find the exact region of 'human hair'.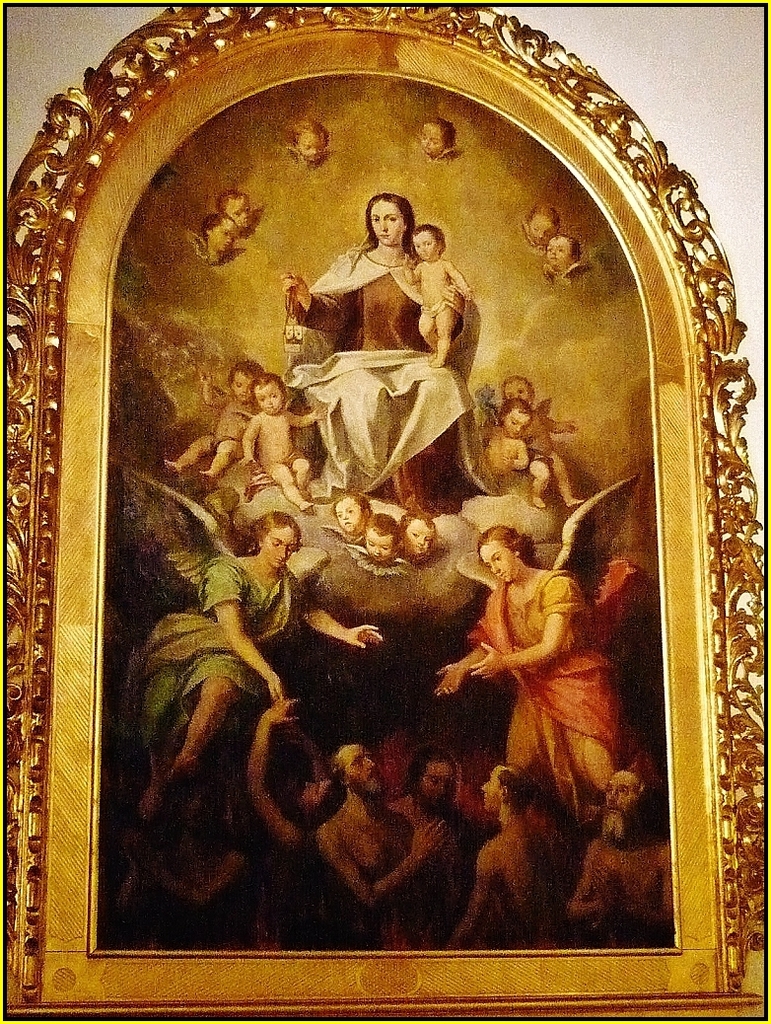
Exact region: 501, 400, 534, 430.
